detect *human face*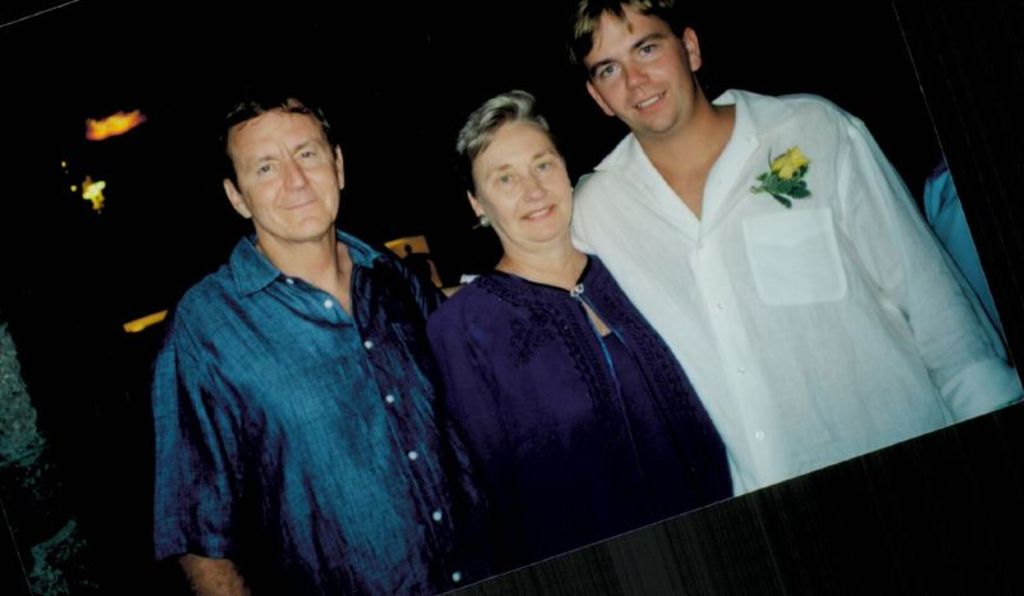
pyautogui.locateOnScreen(581, 3, 692, 133)
